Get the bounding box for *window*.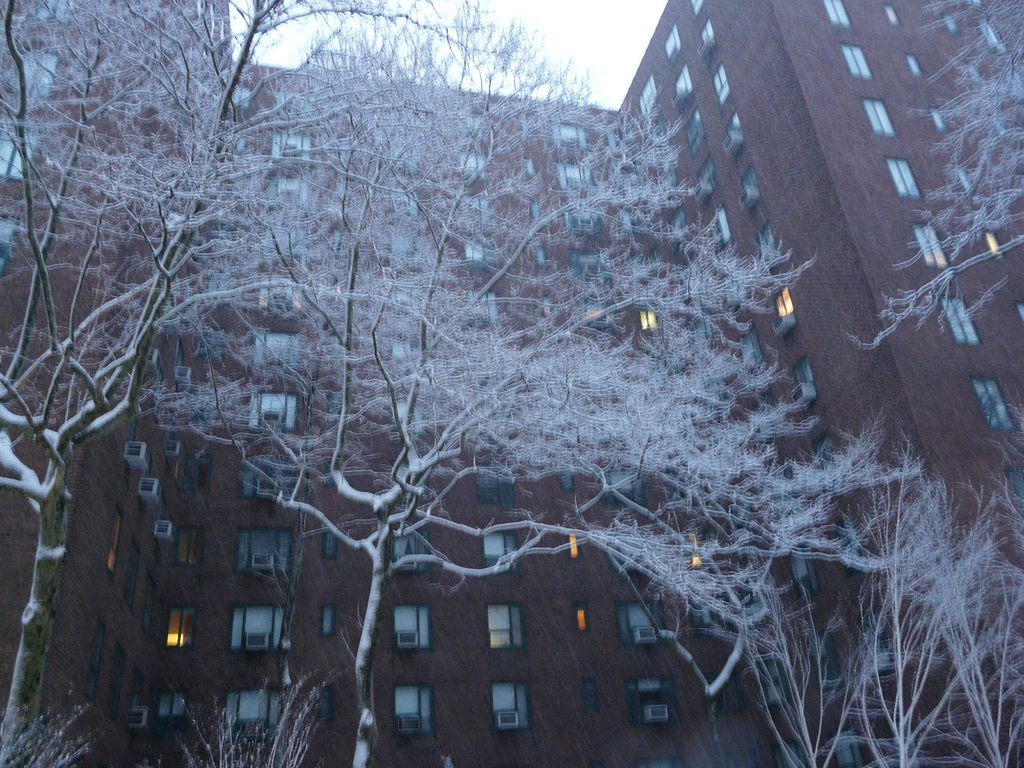
[left=710, top=208, right=730, bottom=254].
